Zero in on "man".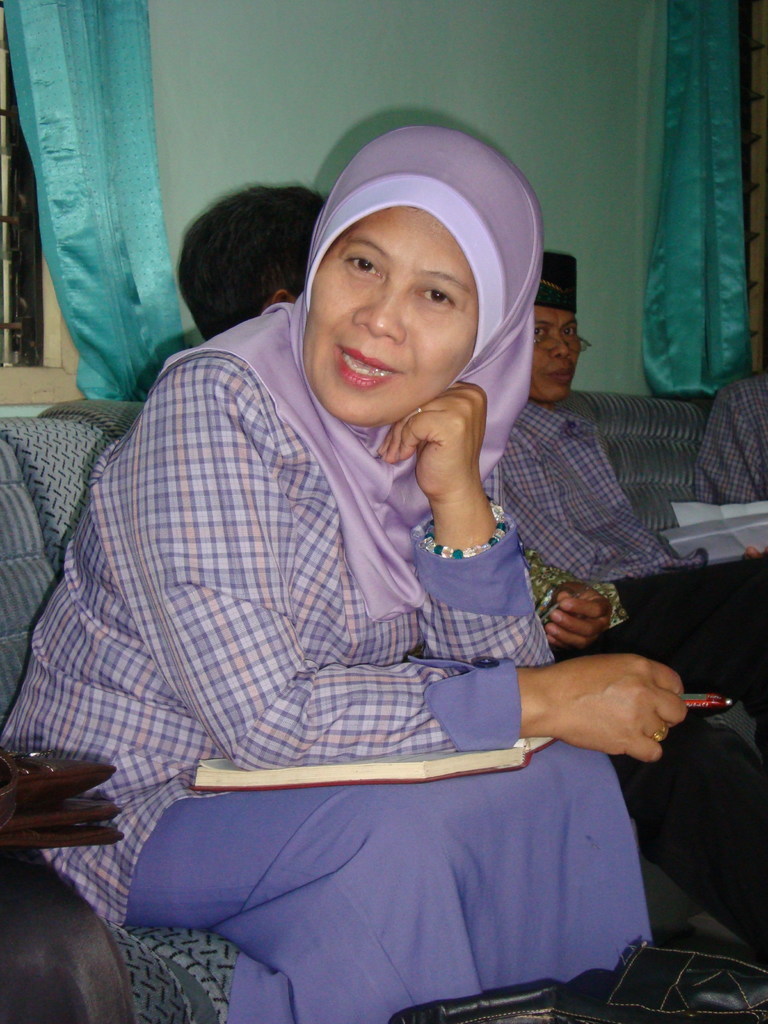
Zeroed in: detection(177, 186, 326, 339).
